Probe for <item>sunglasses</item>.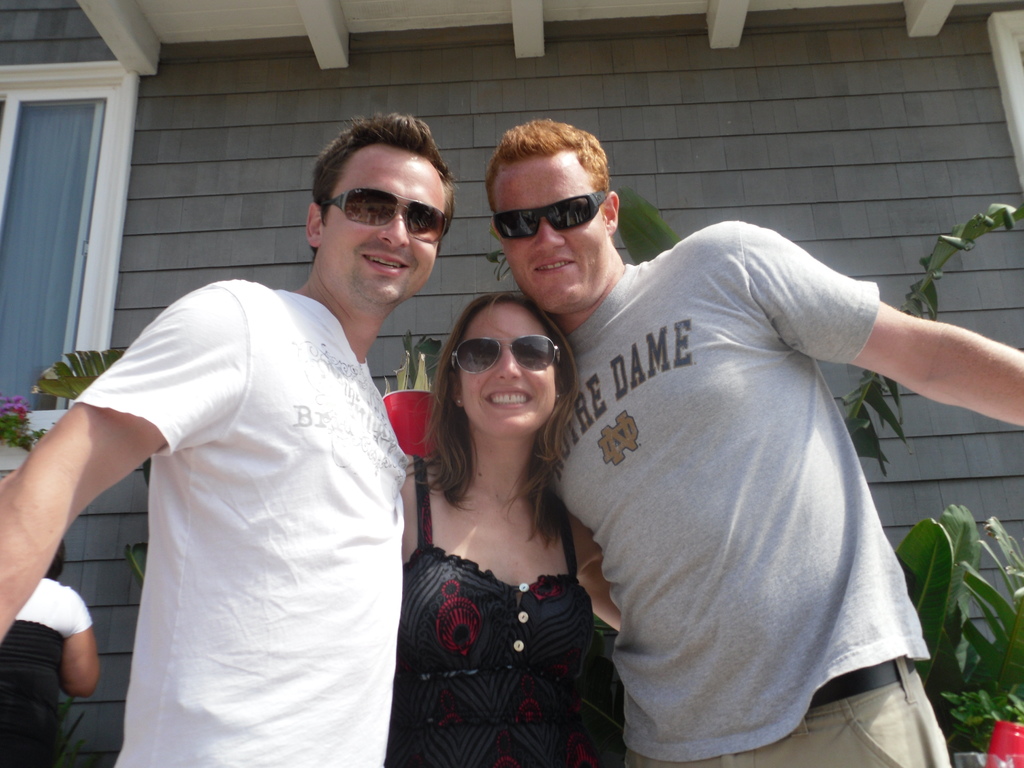
Probe result: bbox=[494, 190, 605, 241].
